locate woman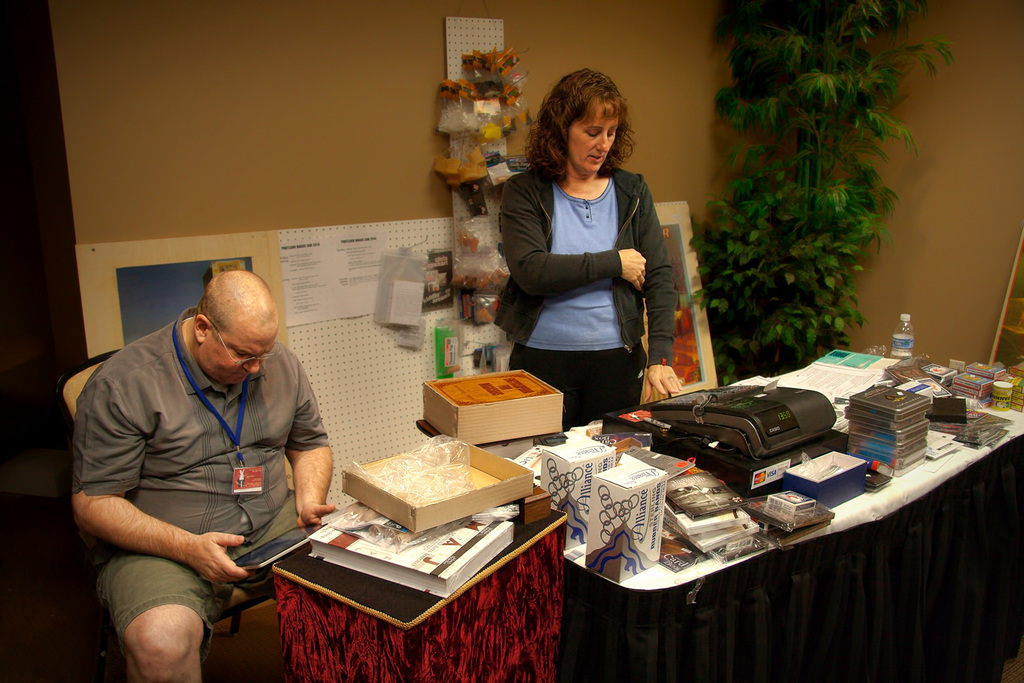
bbox=(499, 66, 695, 438)
